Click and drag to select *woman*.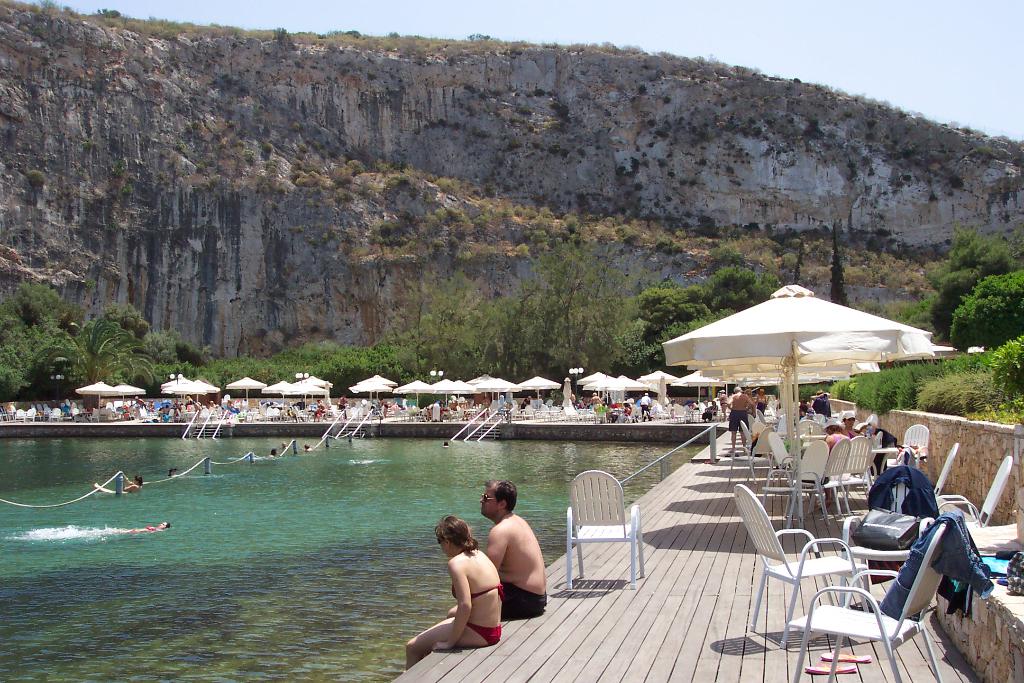
Selection: [95,463,145,498].
